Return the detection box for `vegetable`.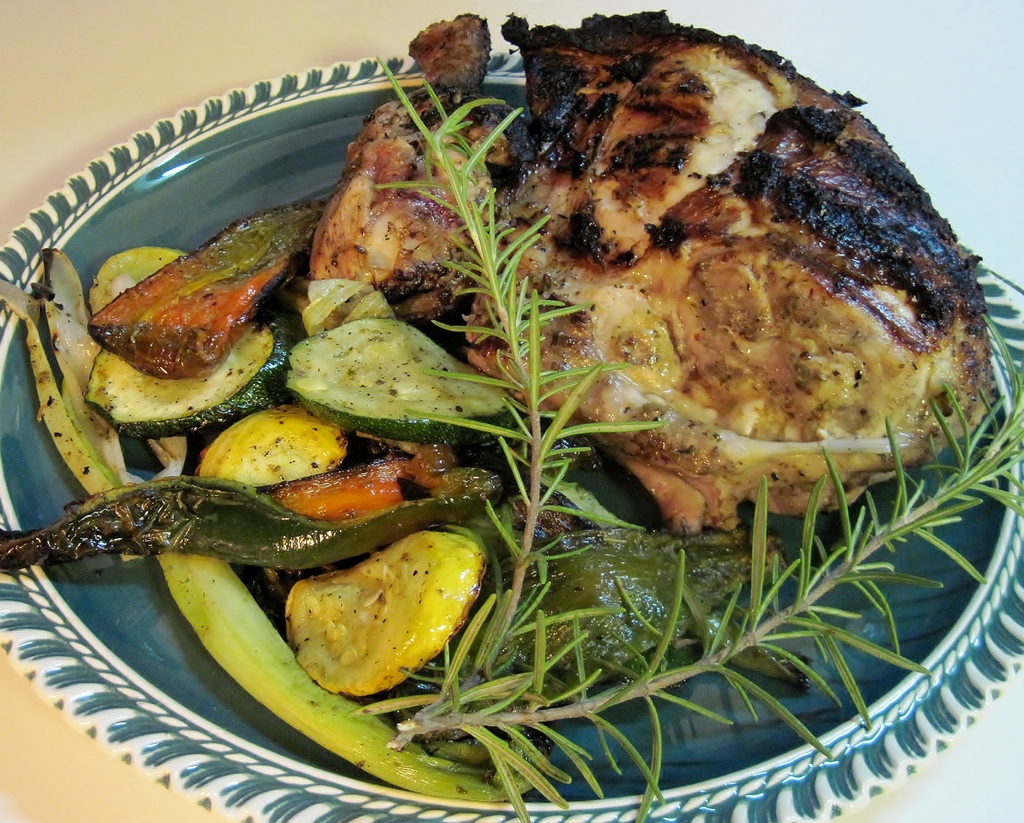
92, 238, 232, 318.
